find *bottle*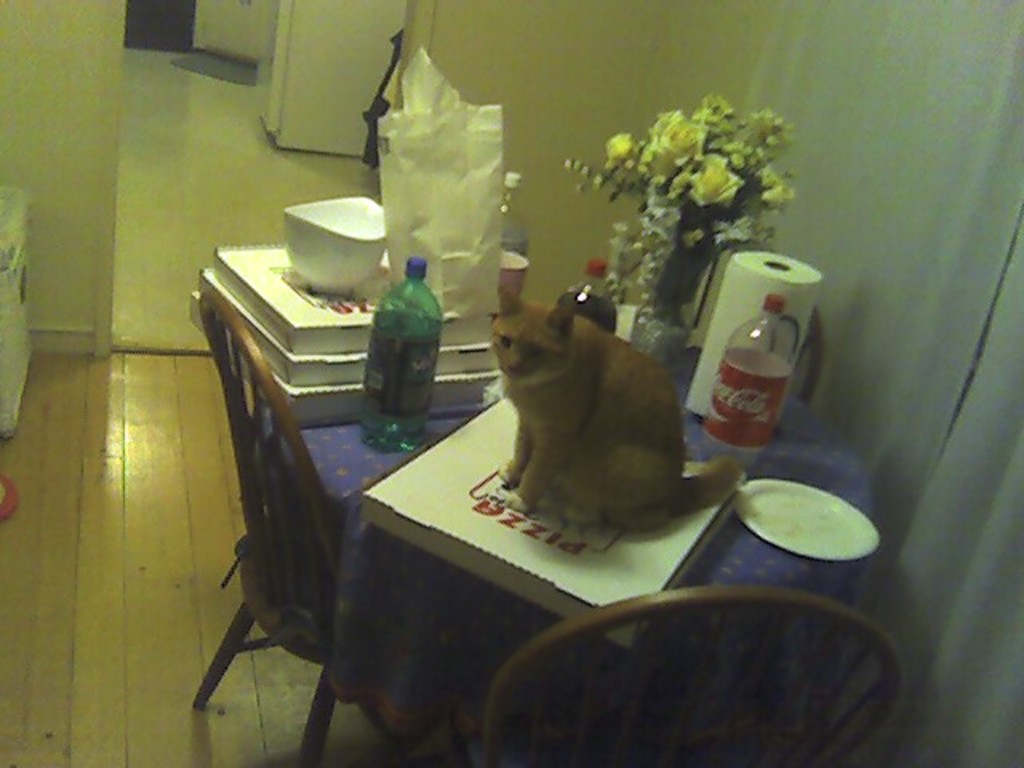
[499, 170, 525, 309]
